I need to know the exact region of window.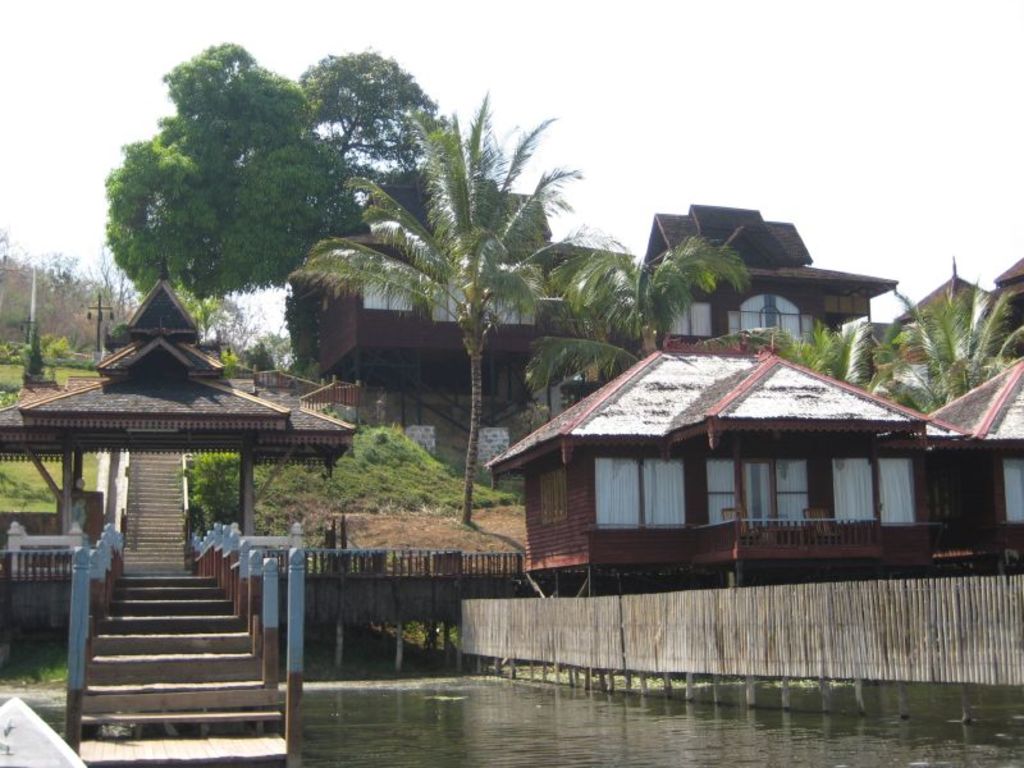
Region: select_region(828, 458, 919, 529).
